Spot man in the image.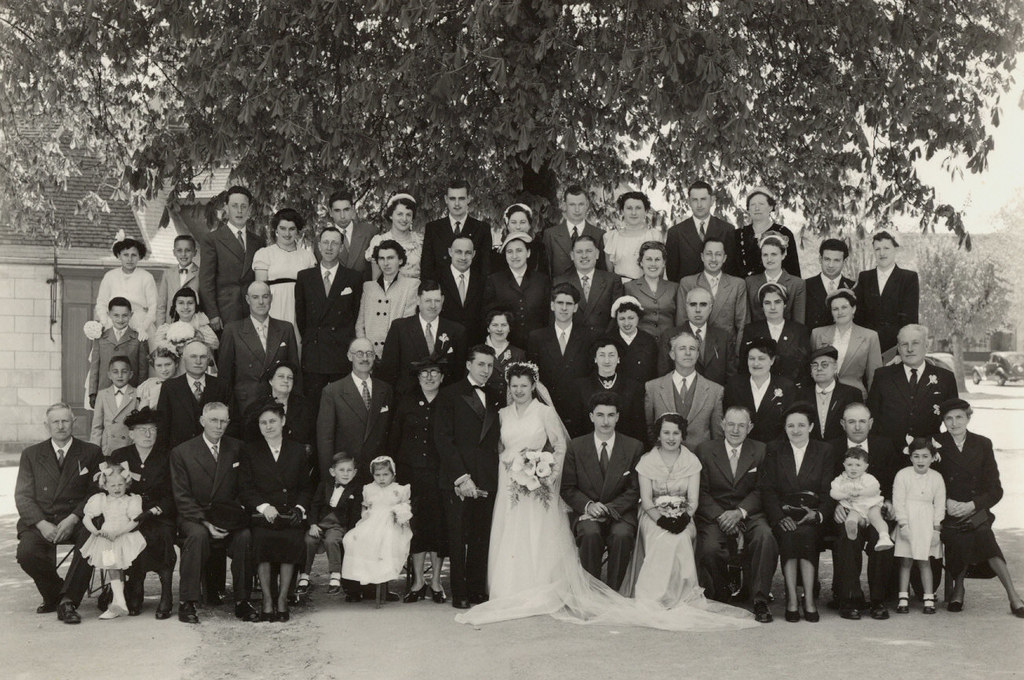
man found at (655, 285, 738, 386).
